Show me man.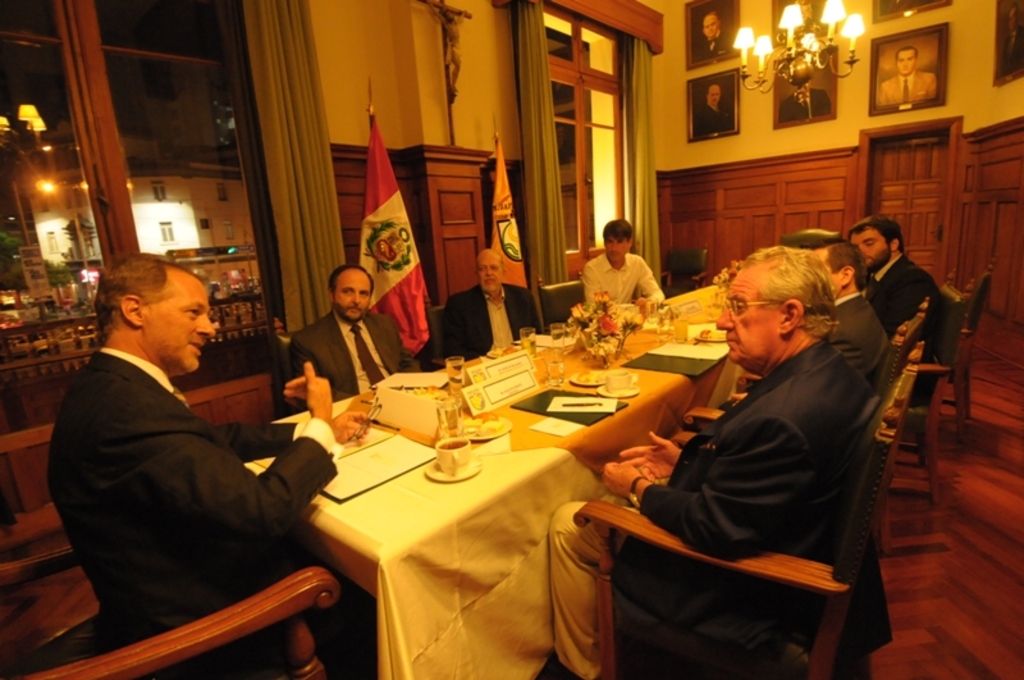
man is here: Rect(289, 266, 422, 414).
